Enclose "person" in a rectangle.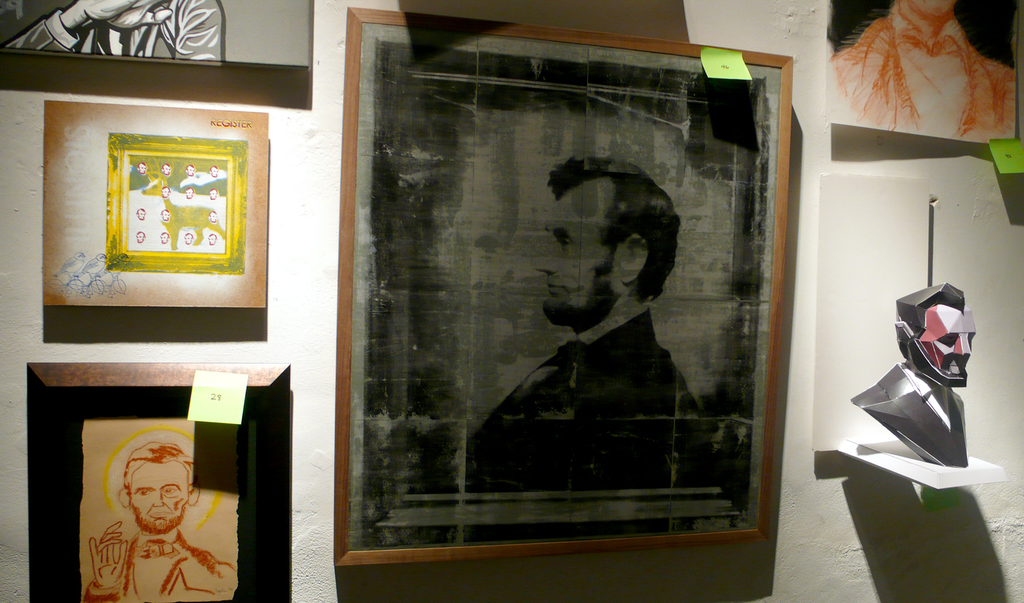
box(824, 0, 1014, 135).
